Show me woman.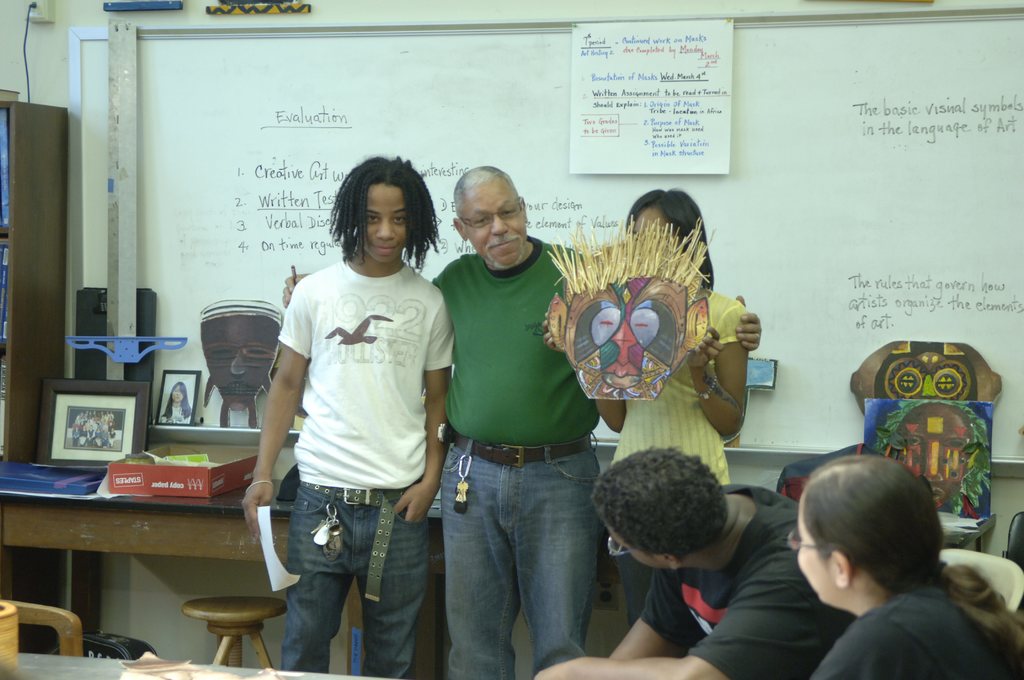
woman is here: Rect(540, 182, 749, 633).
